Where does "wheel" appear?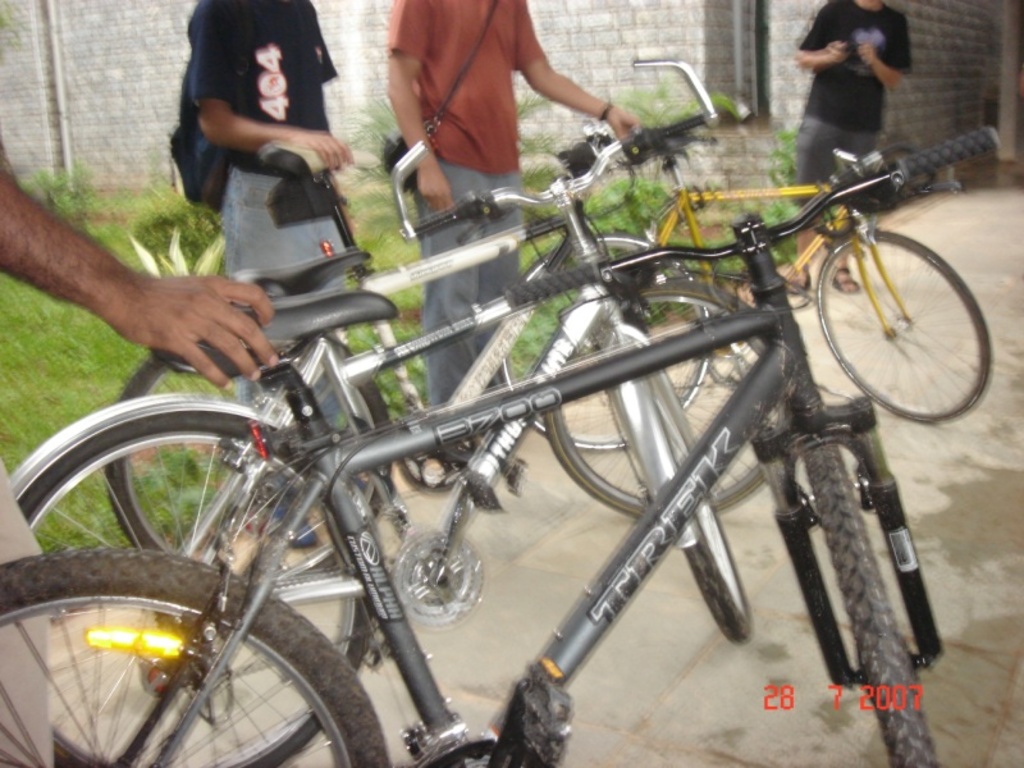
Appears at (x1=531, y1=269, x2=778, y2=529).
